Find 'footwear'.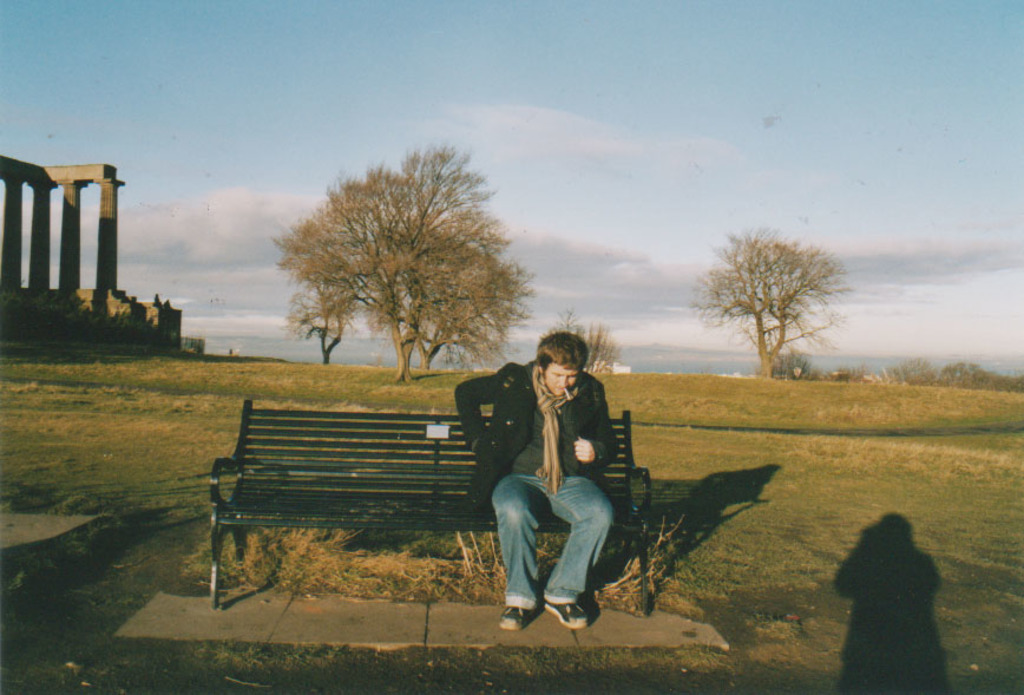
Rect(498, 604, 534, 632).
